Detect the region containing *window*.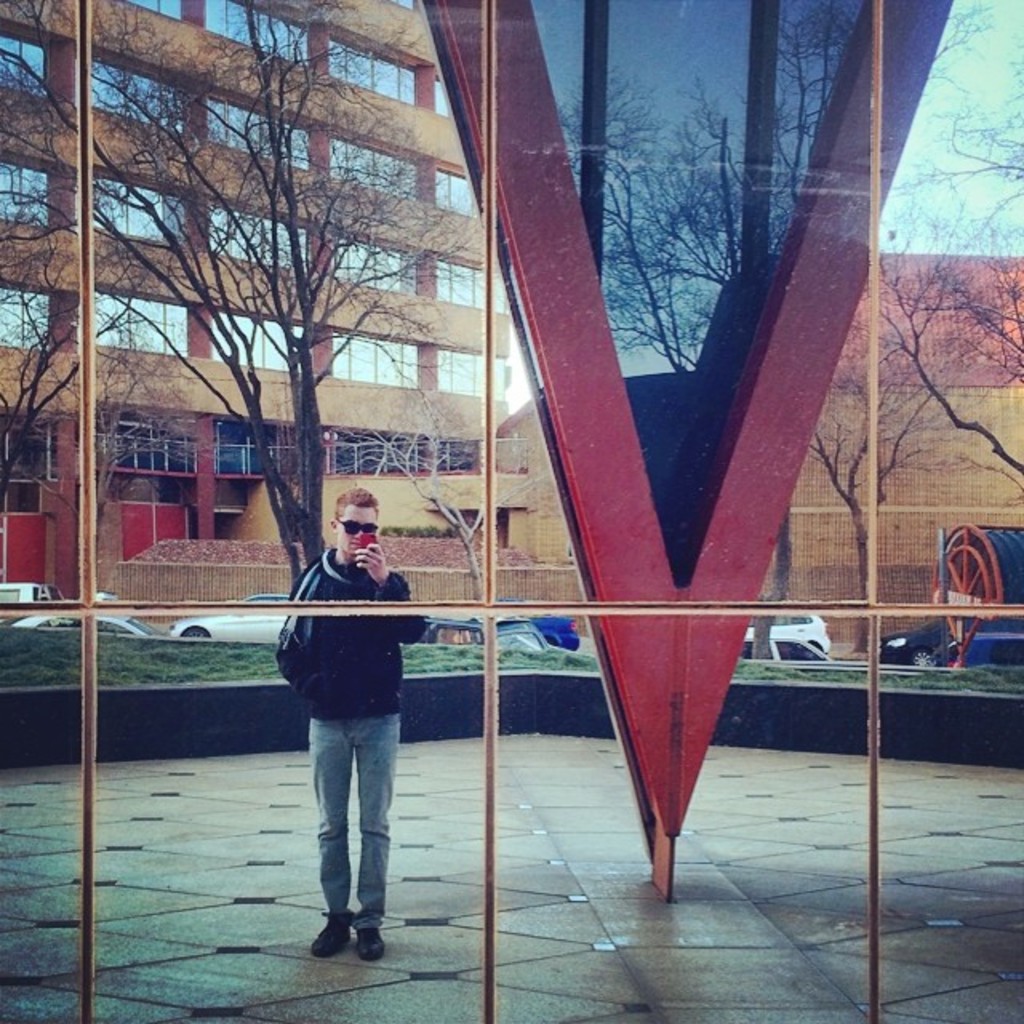
region(101, 416, 208, 477).
